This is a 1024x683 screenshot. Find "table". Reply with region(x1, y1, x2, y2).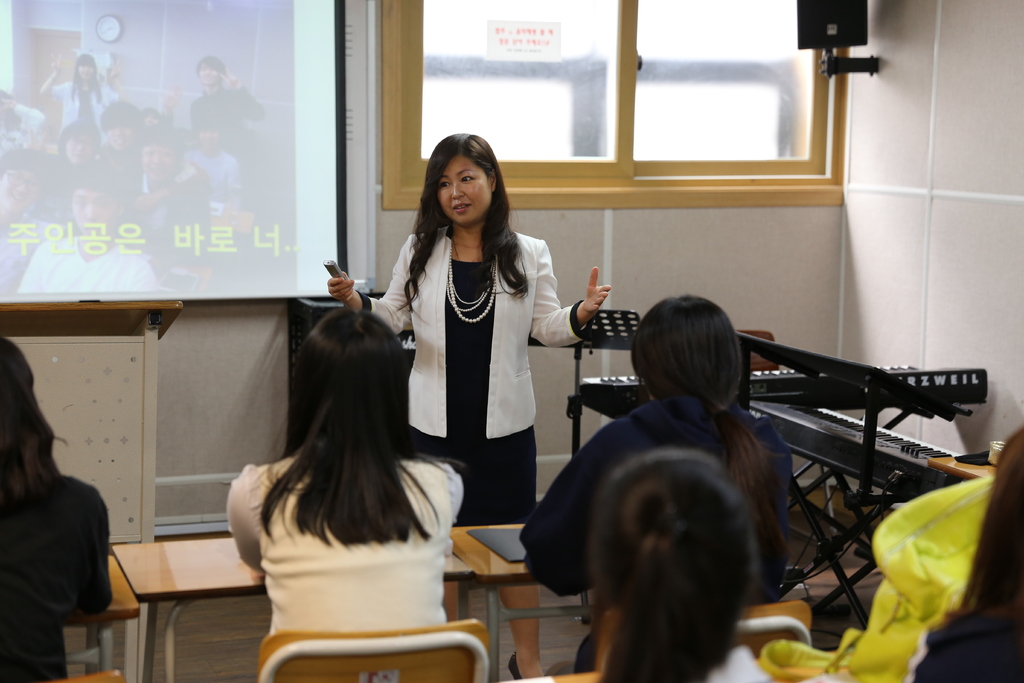
region(440, 517, 609, 682).
